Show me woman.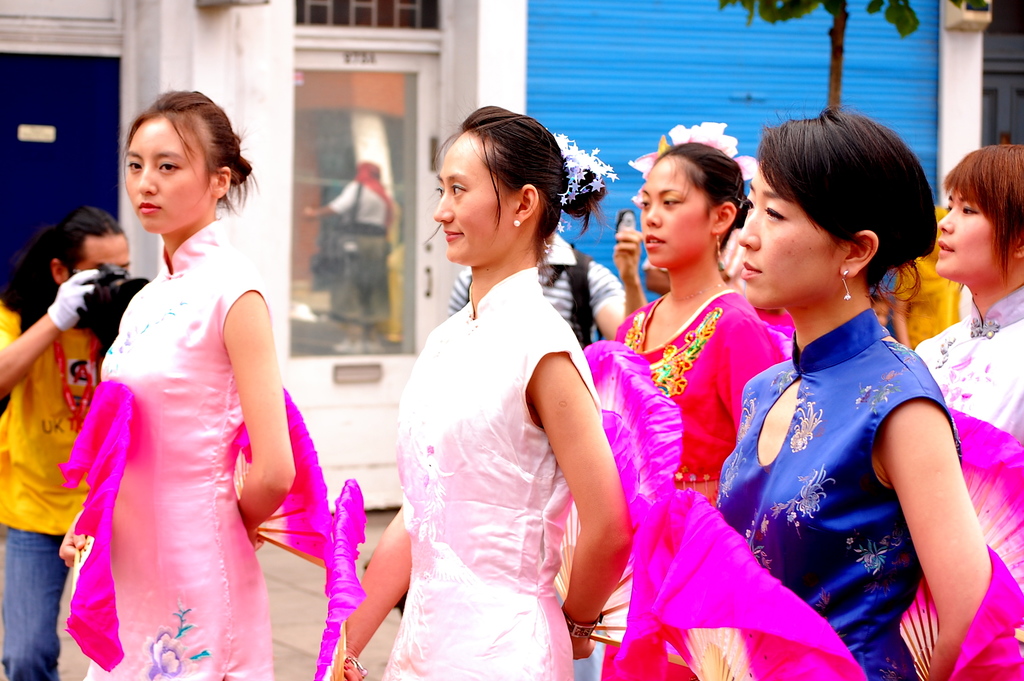
woman is here: 50/80/298/680.
